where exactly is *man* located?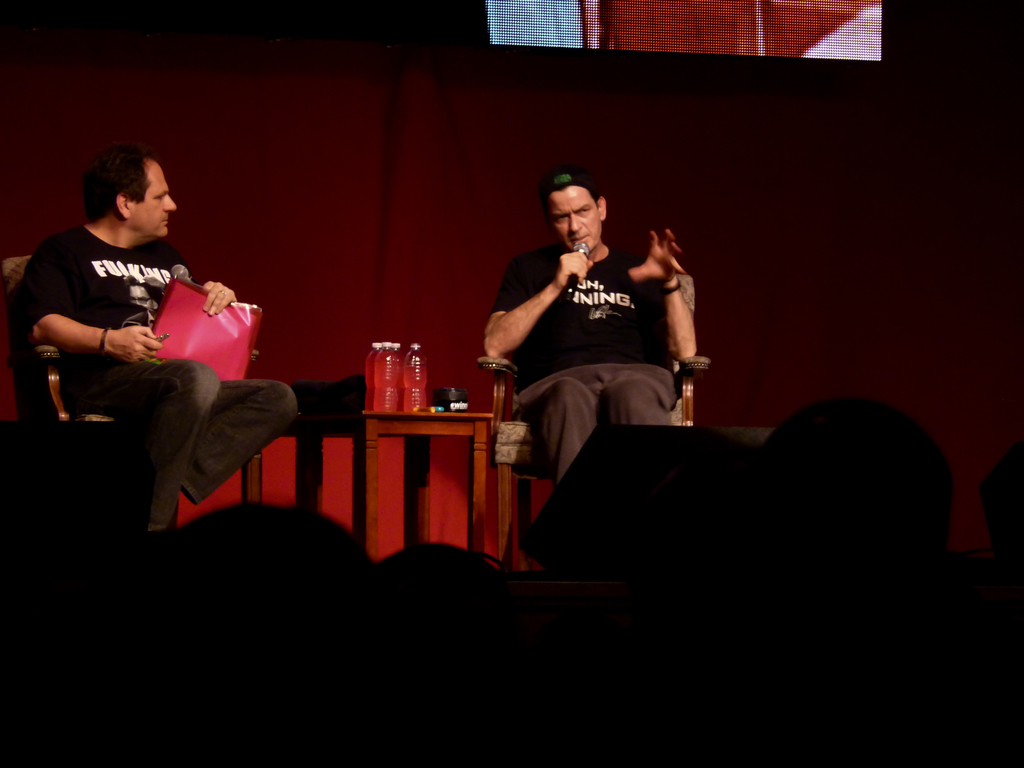
Its bounding box is (left=485, top=175, right=700, bottom=484).
